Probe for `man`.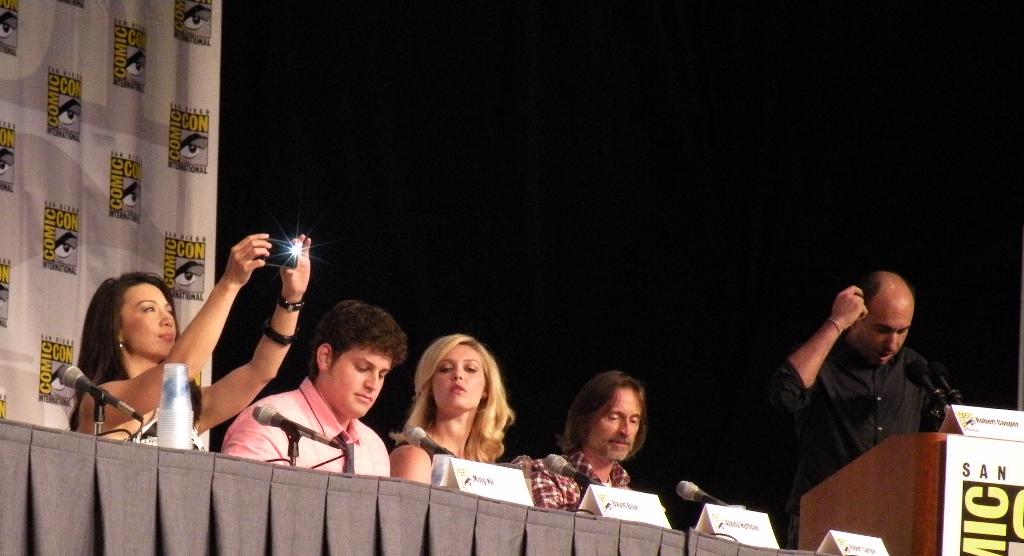
Probe result: l=517, t=370, r=647, b=510.
